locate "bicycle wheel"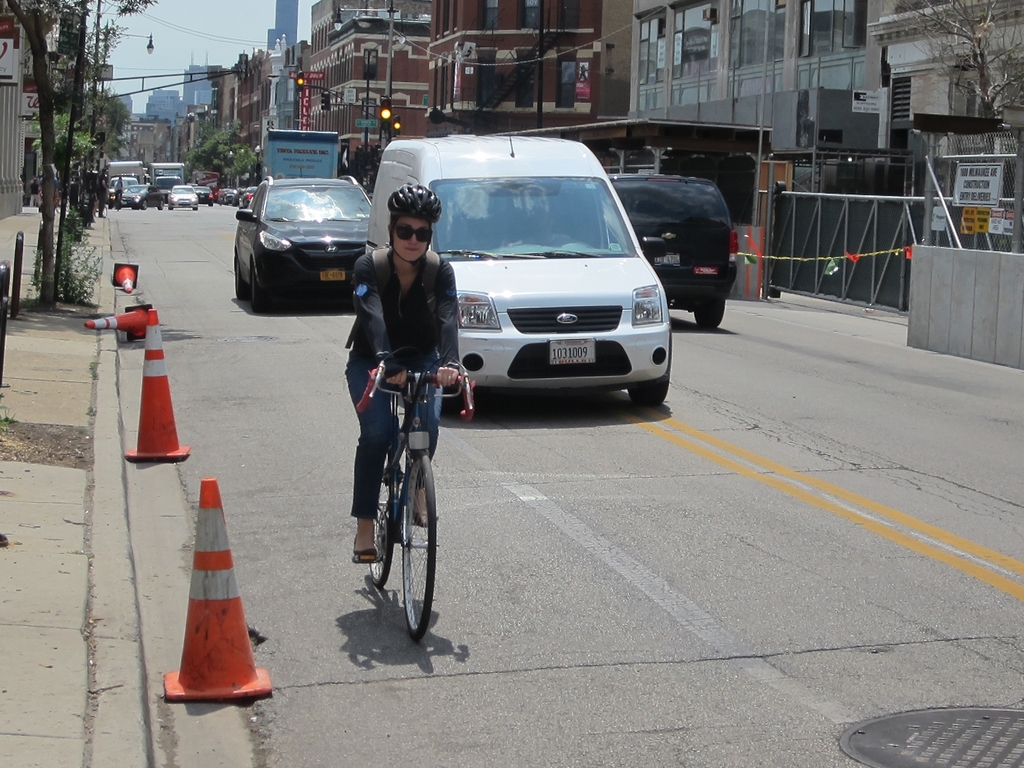
364:434:400:589
